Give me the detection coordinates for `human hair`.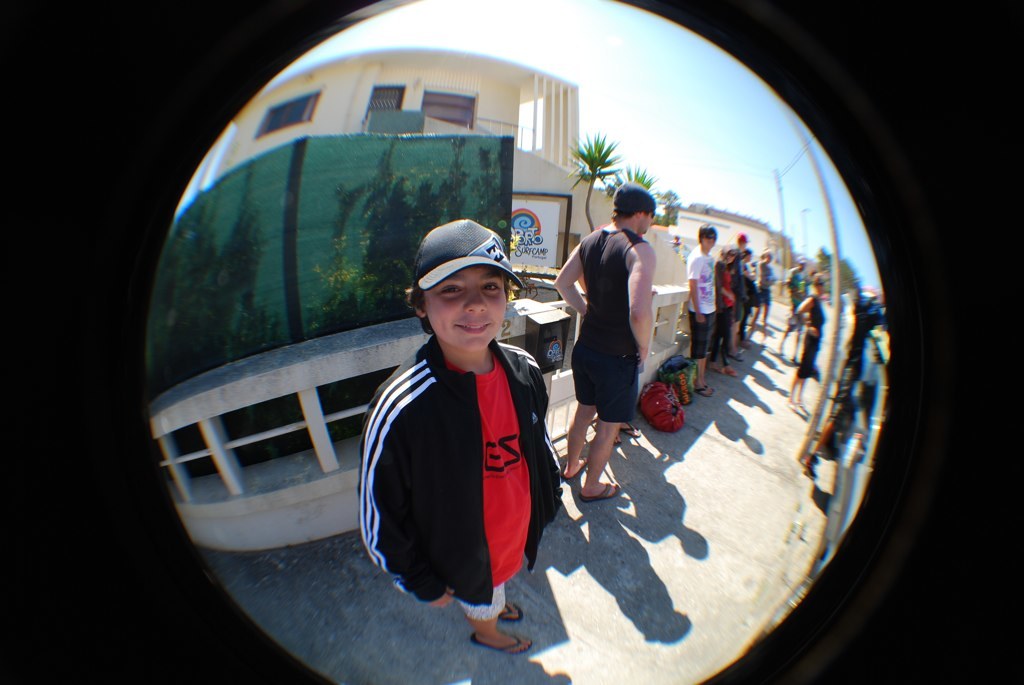
select_region(810, 273, 821, 285).
